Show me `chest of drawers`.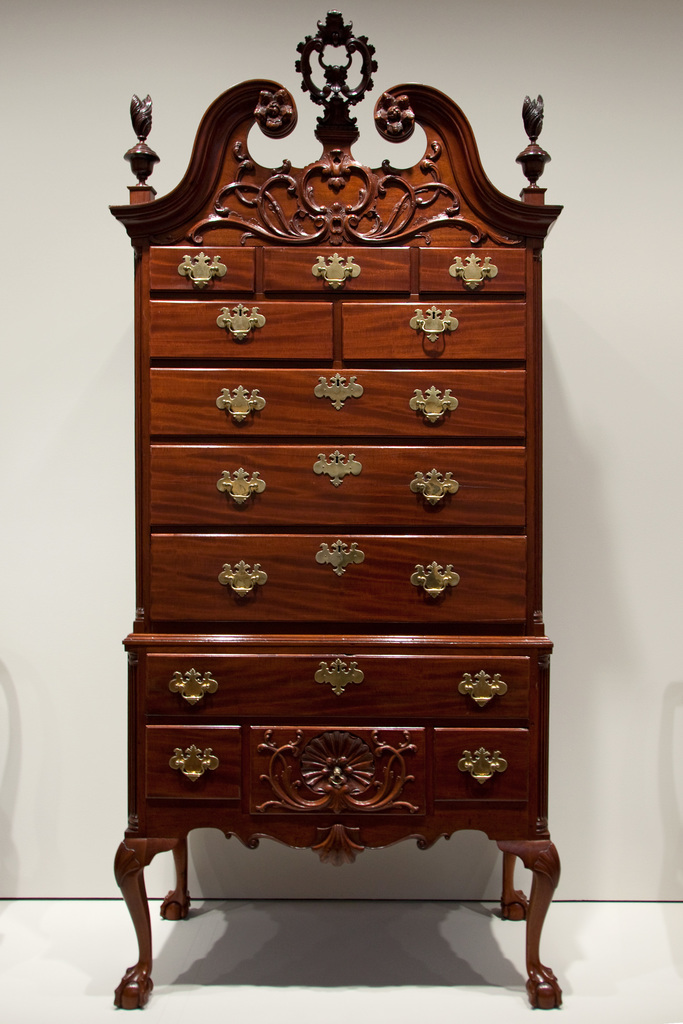
`chest of drawers` is here: bbox(111, 8, 559, 1012).
